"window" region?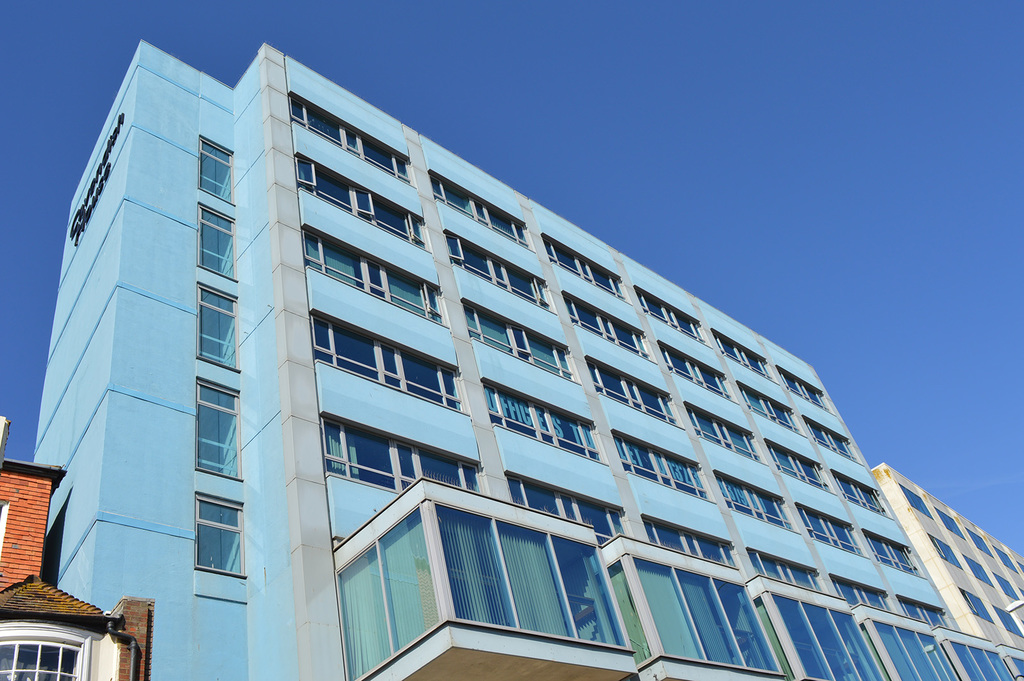
191 376 243 480
